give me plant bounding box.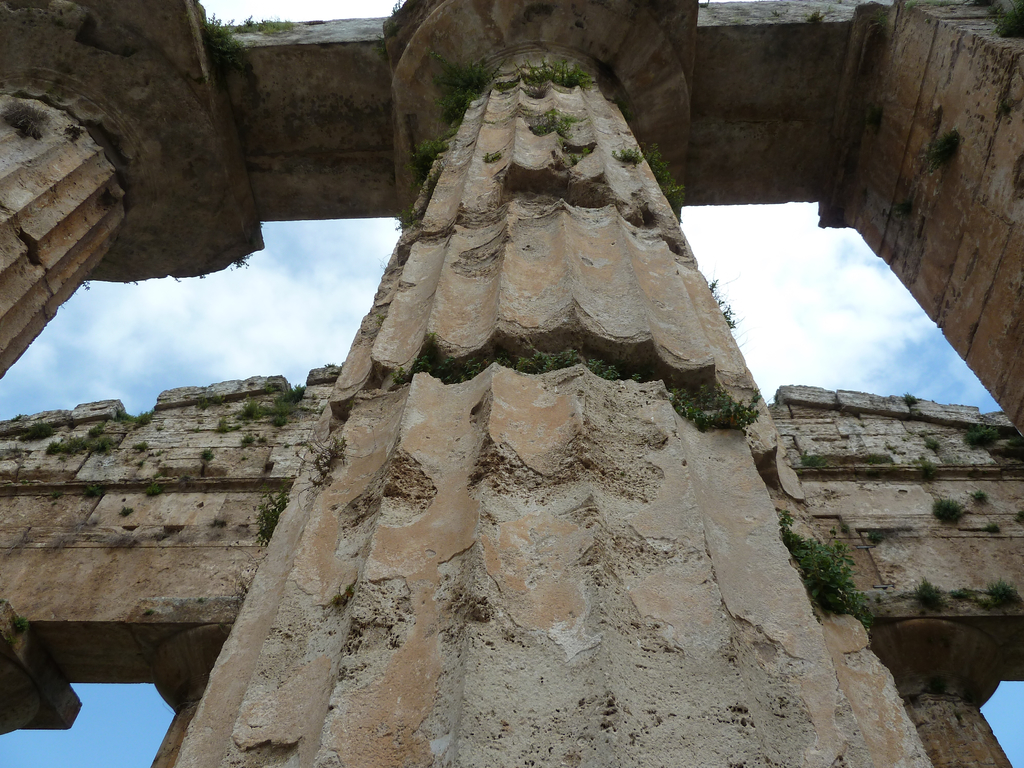
527 106 582 135.
